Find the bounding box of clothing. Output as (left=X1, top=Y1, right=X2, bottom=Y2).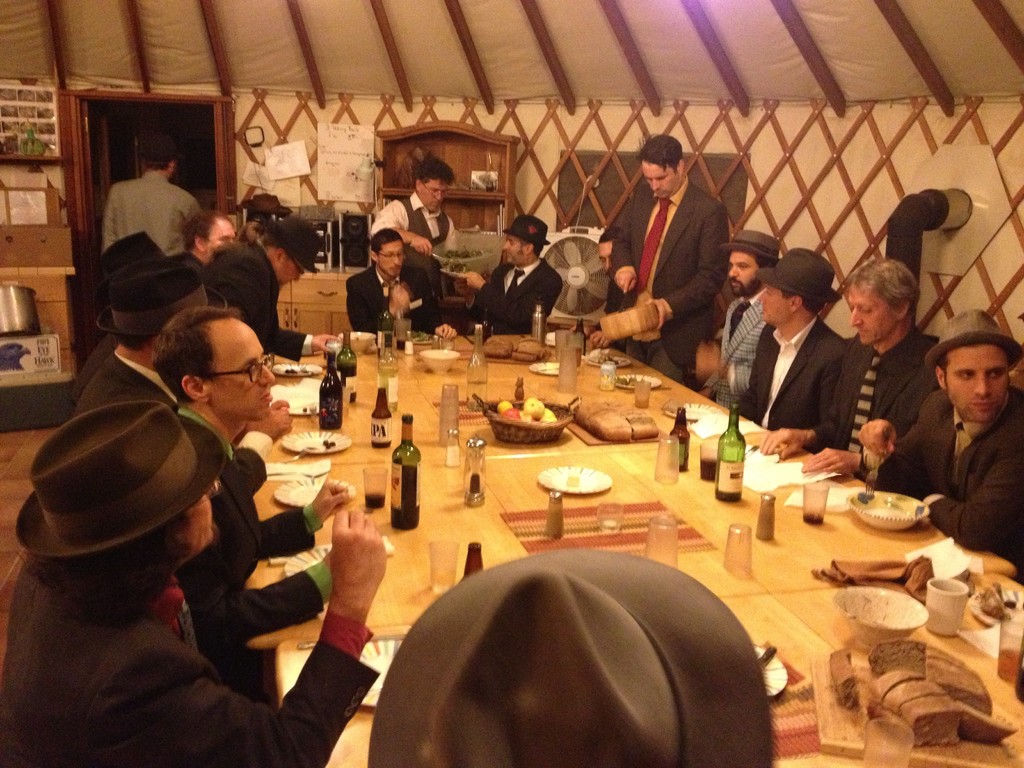
(left=172, top=403, right=337, bottom=696).
